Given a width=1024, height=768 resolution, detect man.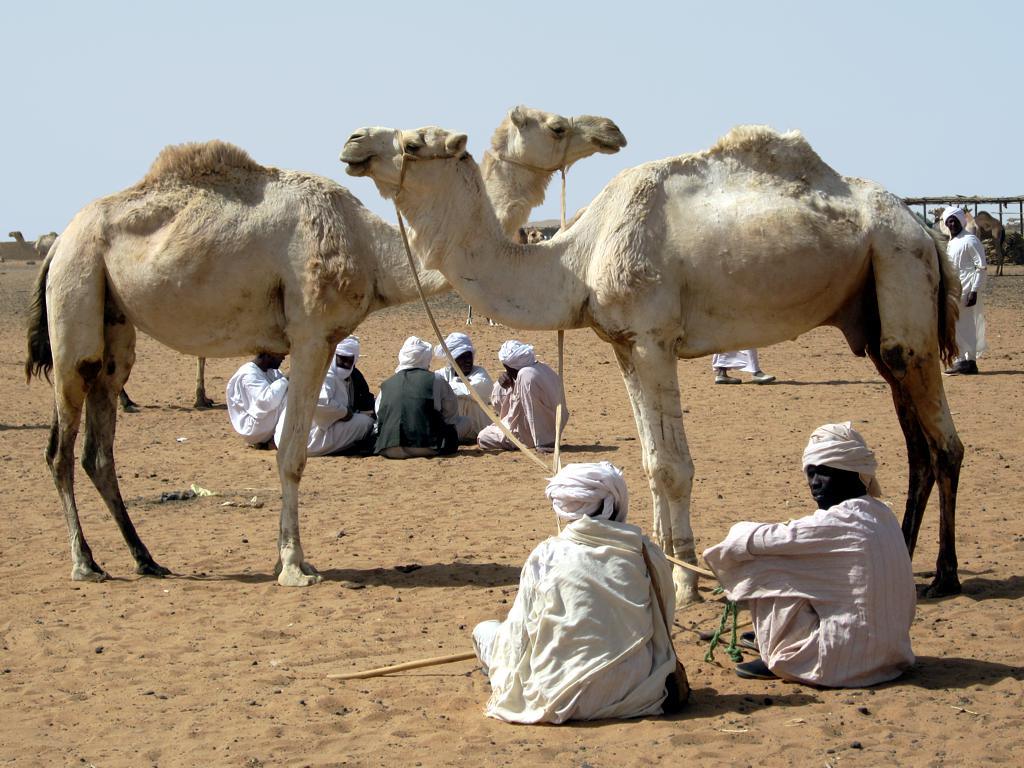
BBox(471, 445, 695, 719).
